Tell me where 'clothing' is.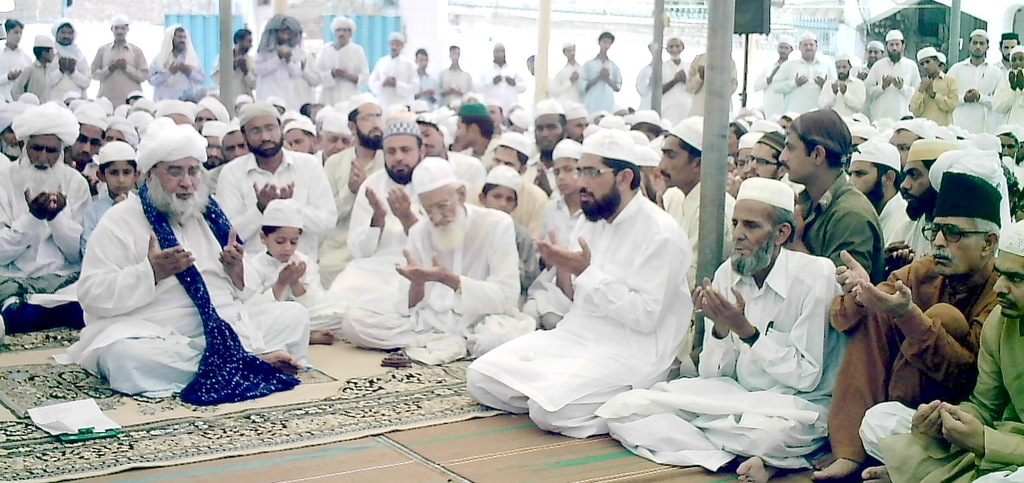
'clothing' is at select_region(96, 46, 143, 102).
